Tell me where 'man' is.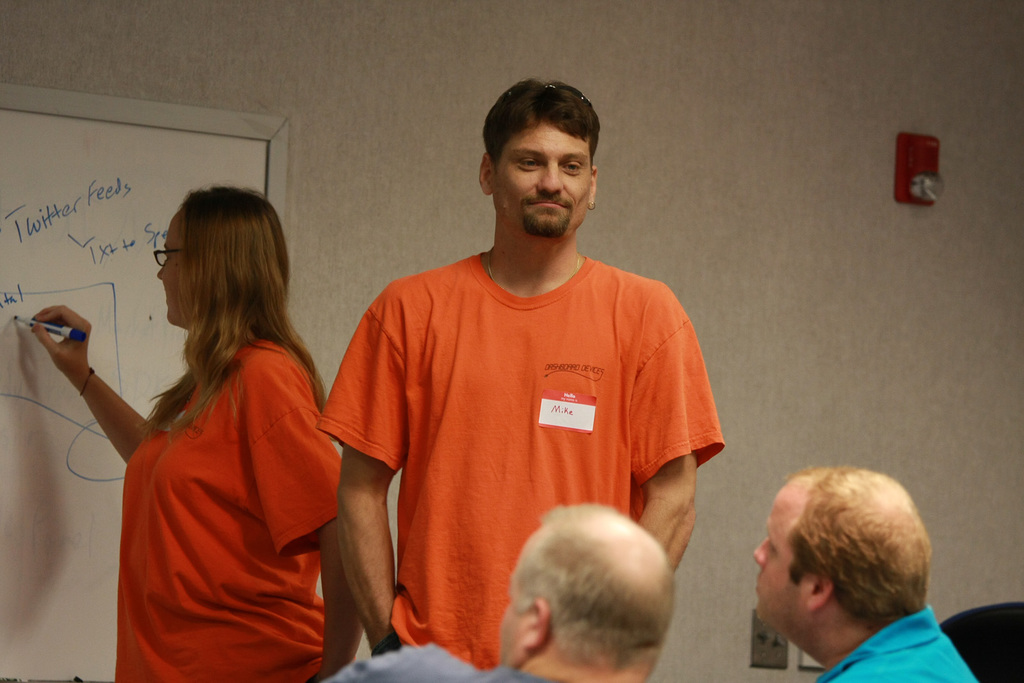
'man' is at bbox=[321, 104, 715, 678].
